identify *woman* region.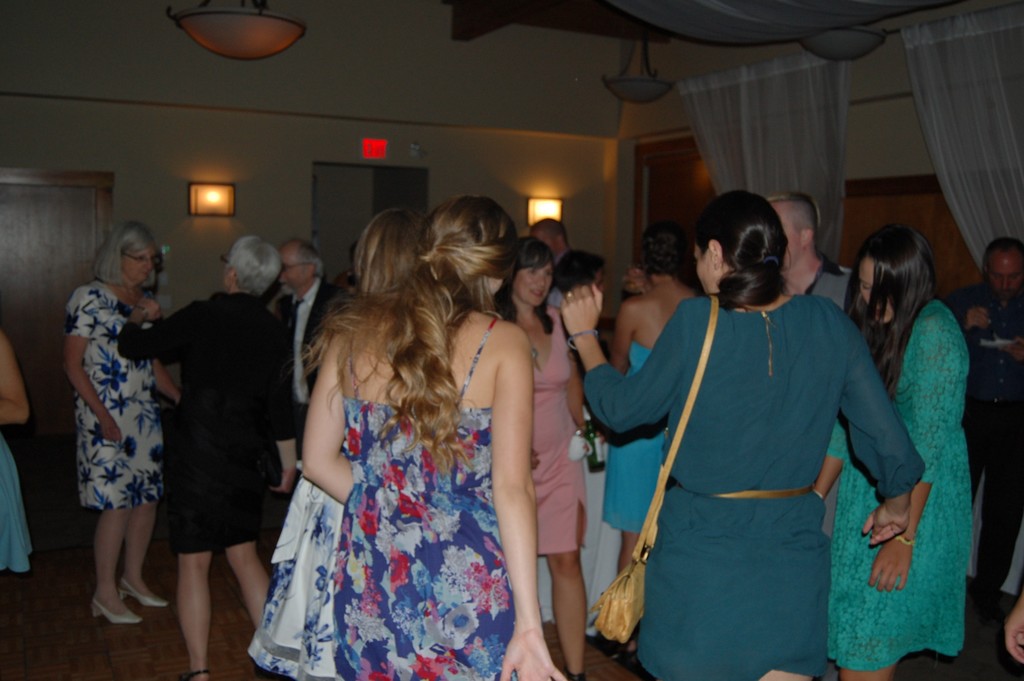
Region: <box>550,191,911,680</box>.
